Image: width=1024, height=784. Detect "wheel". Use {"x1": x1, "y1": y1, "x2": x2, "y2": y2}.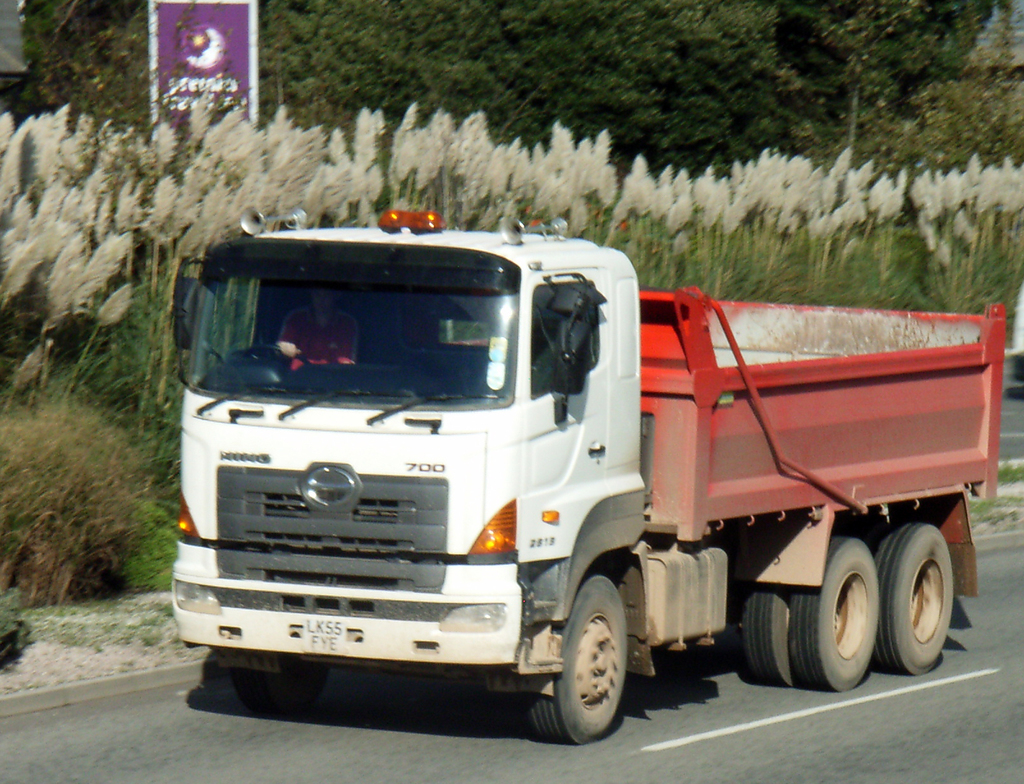
{"x1": 787, "y1": 537, "x2": 881, "y2": 690}.
